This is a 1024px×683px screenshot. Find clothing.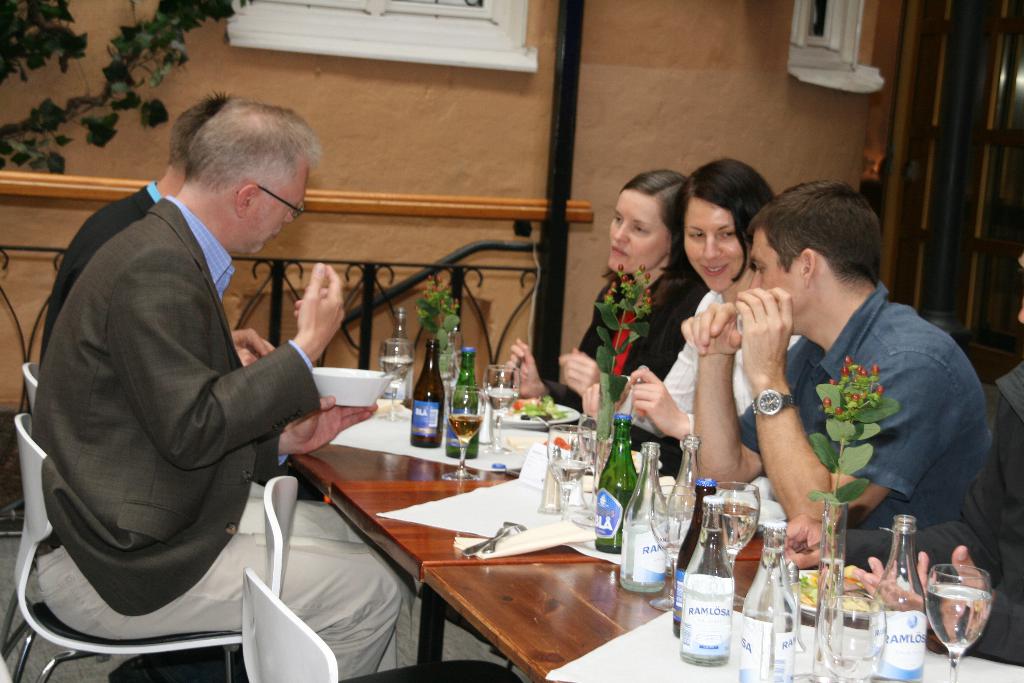
Bounding box: 26,175,167,375.
